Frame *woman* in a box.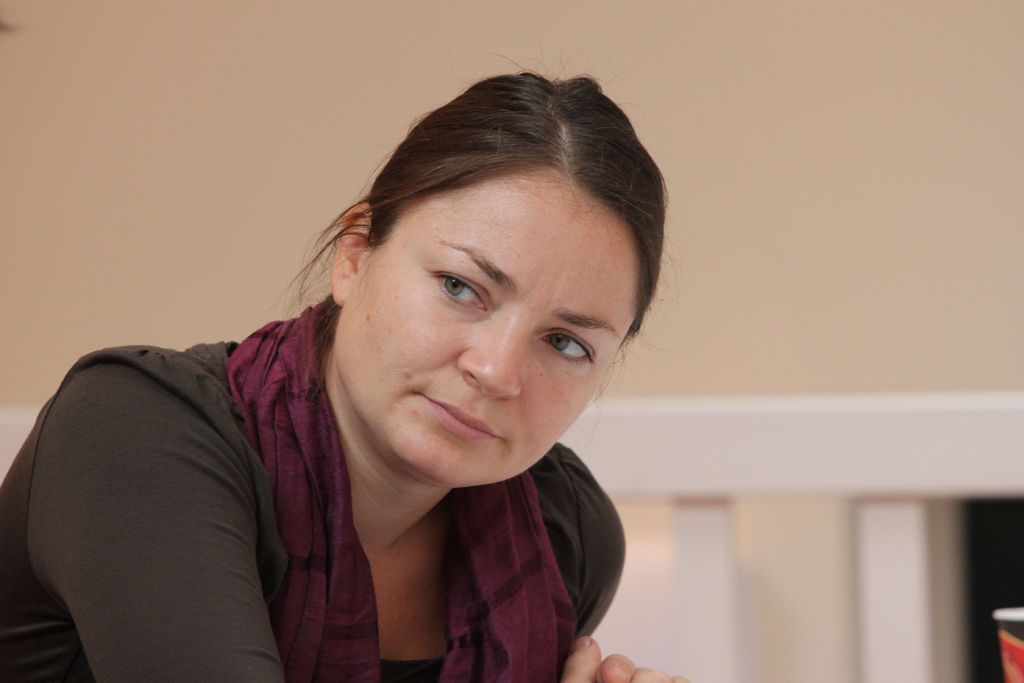
box=[0, 54, 689, 682].
